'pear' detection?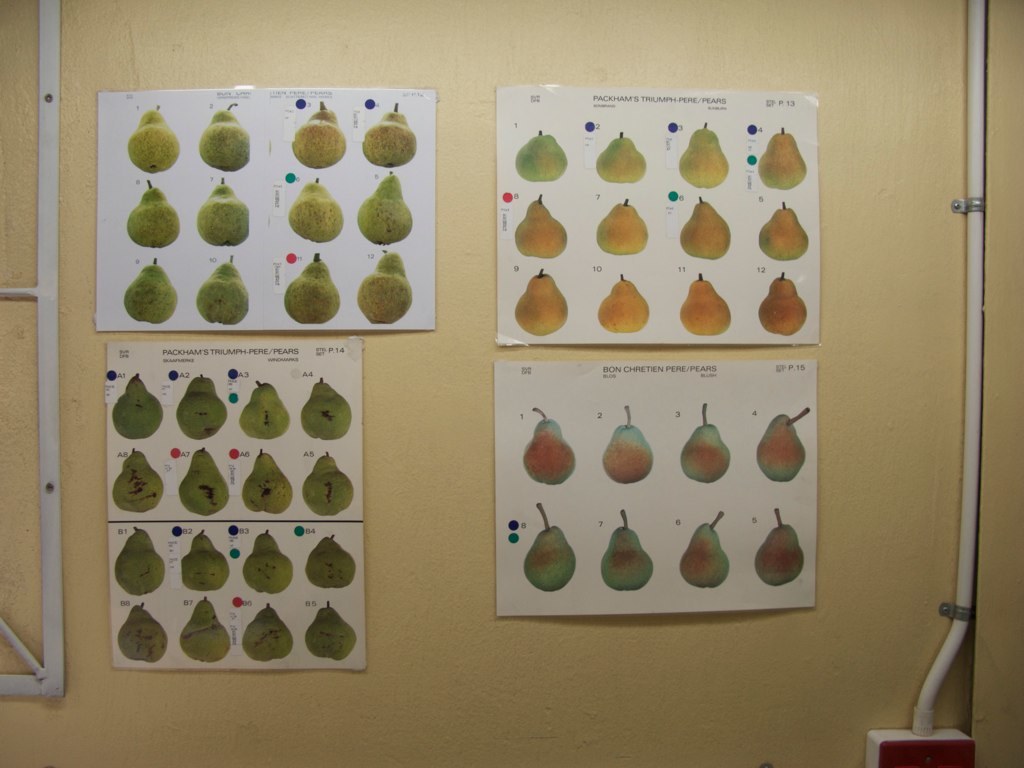
x1=510, y1=266, x2=571, y2=335
